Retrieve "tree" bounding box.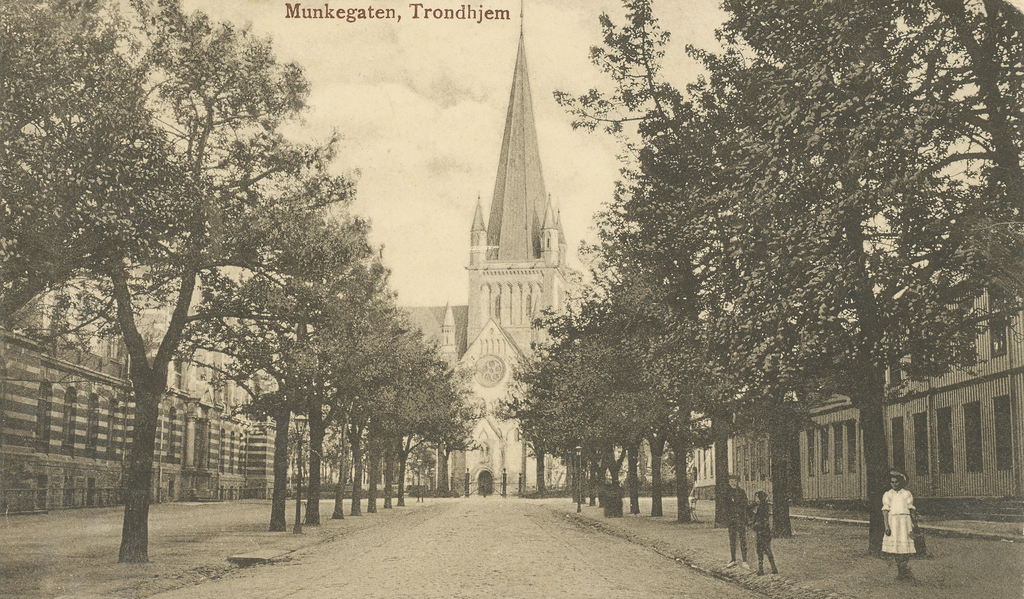
Bounding box: detection(732, 0, 1023, 559).
